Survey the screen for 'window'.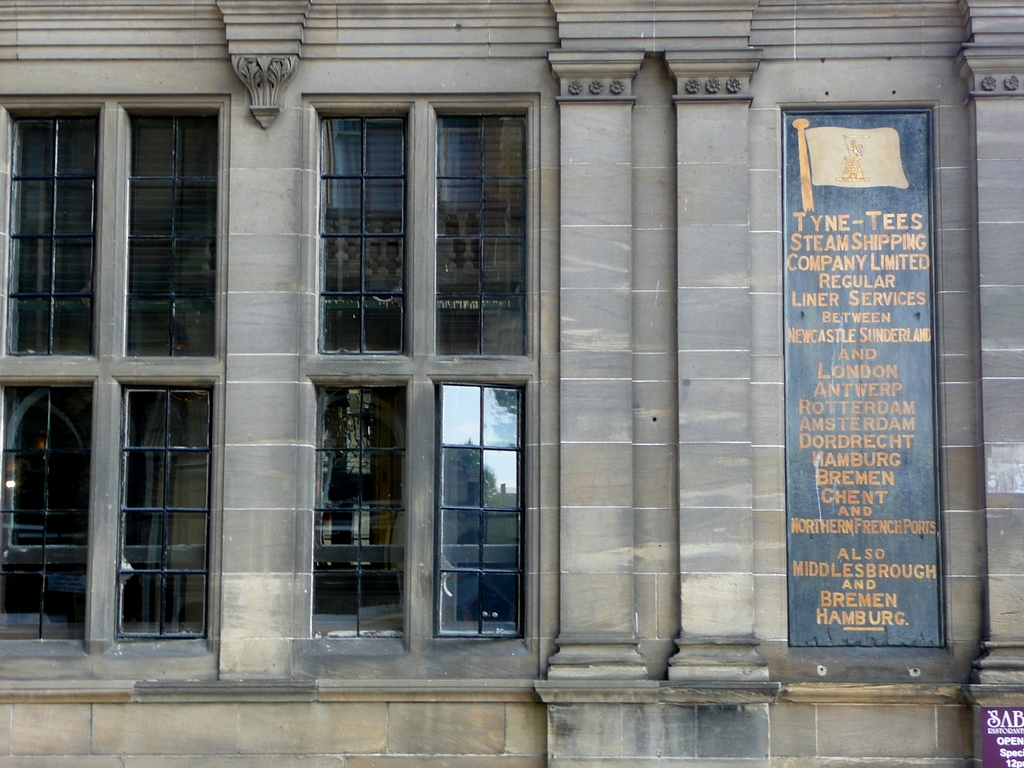
Survey found: BBox(110, 94, 234, 358).
